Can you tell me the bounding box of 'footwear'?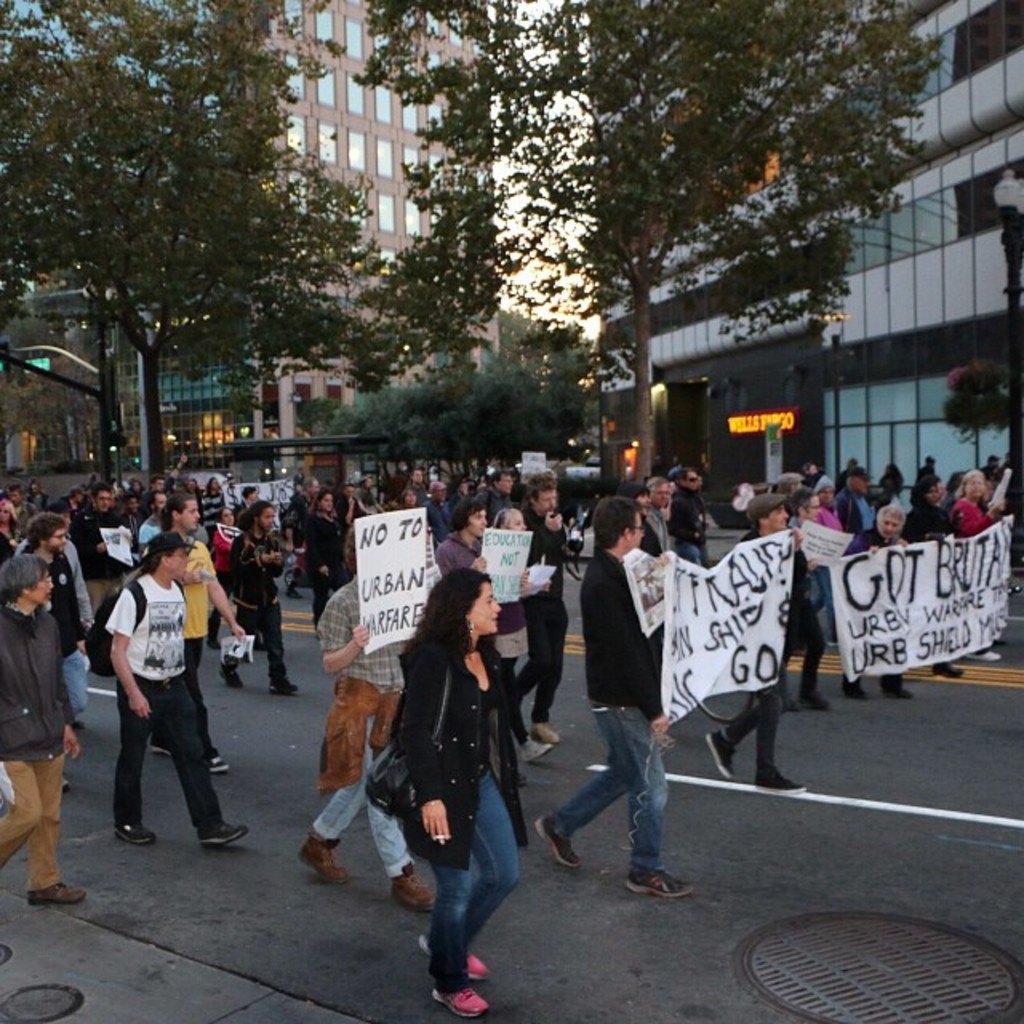
crop(221, 672, 245, 686).
